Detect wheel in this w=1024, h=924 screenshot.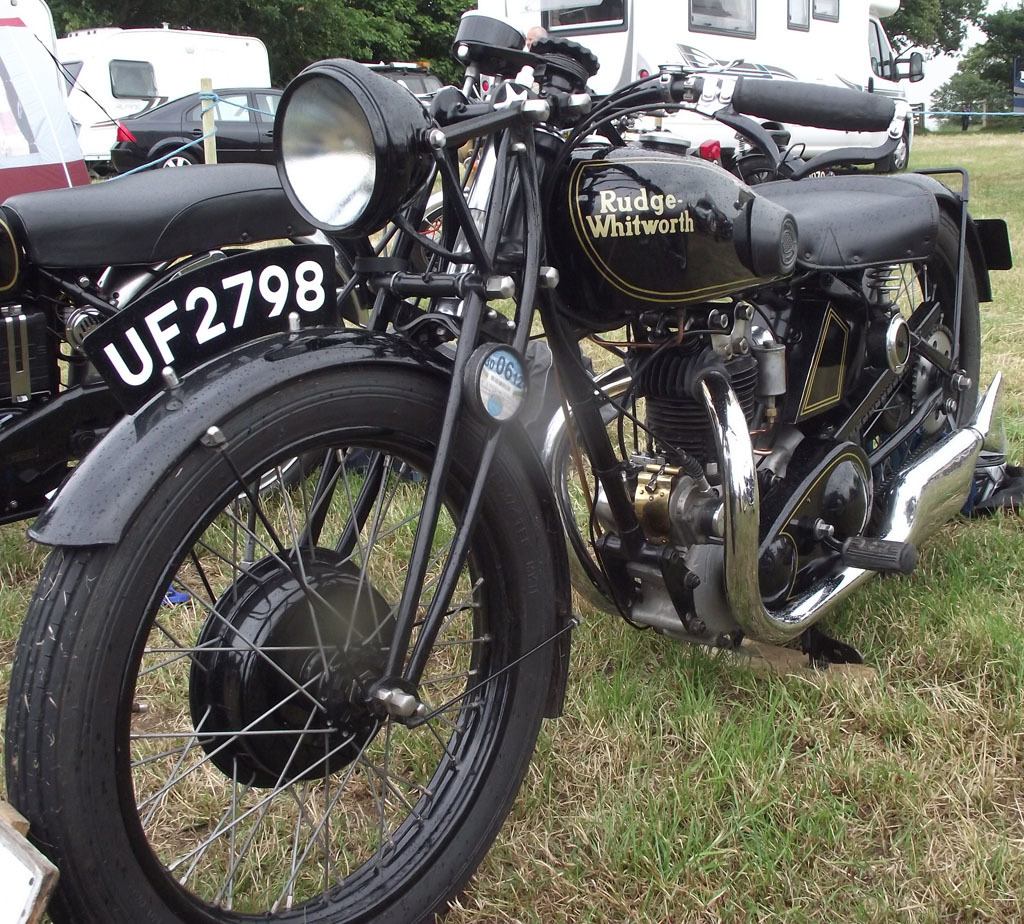
Detection: pyautogui.locateOnScreen(878, 128, 917, 178).
